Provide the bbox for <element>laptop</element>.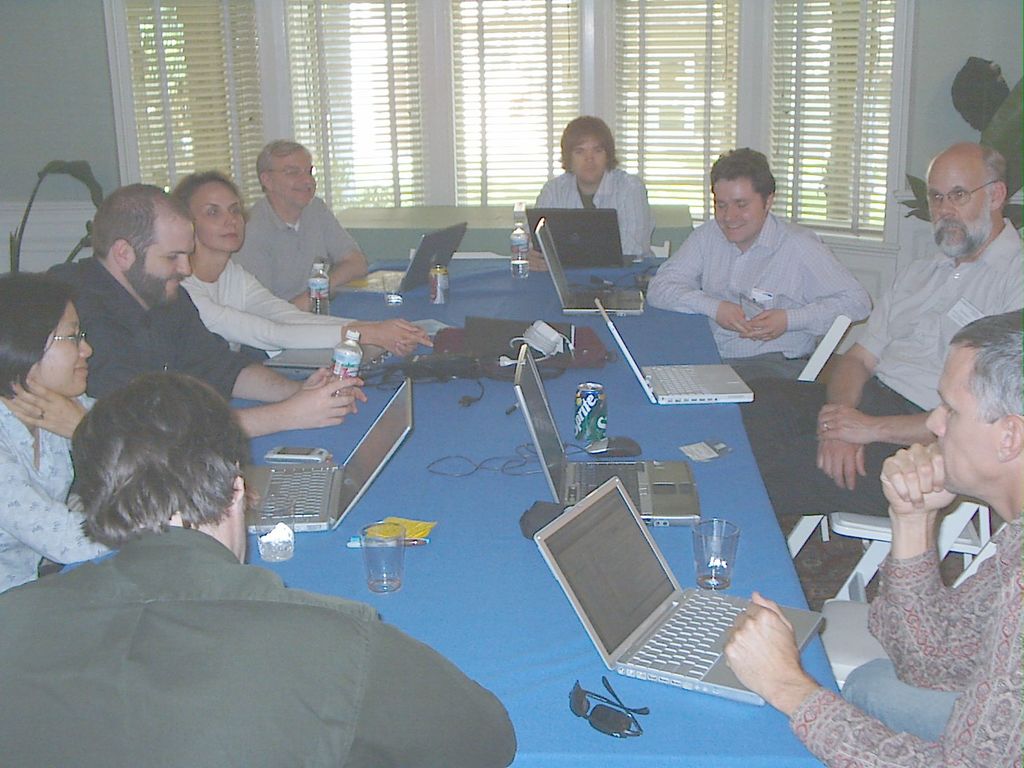
(left=520, top=205, right=640, bottom=271).
